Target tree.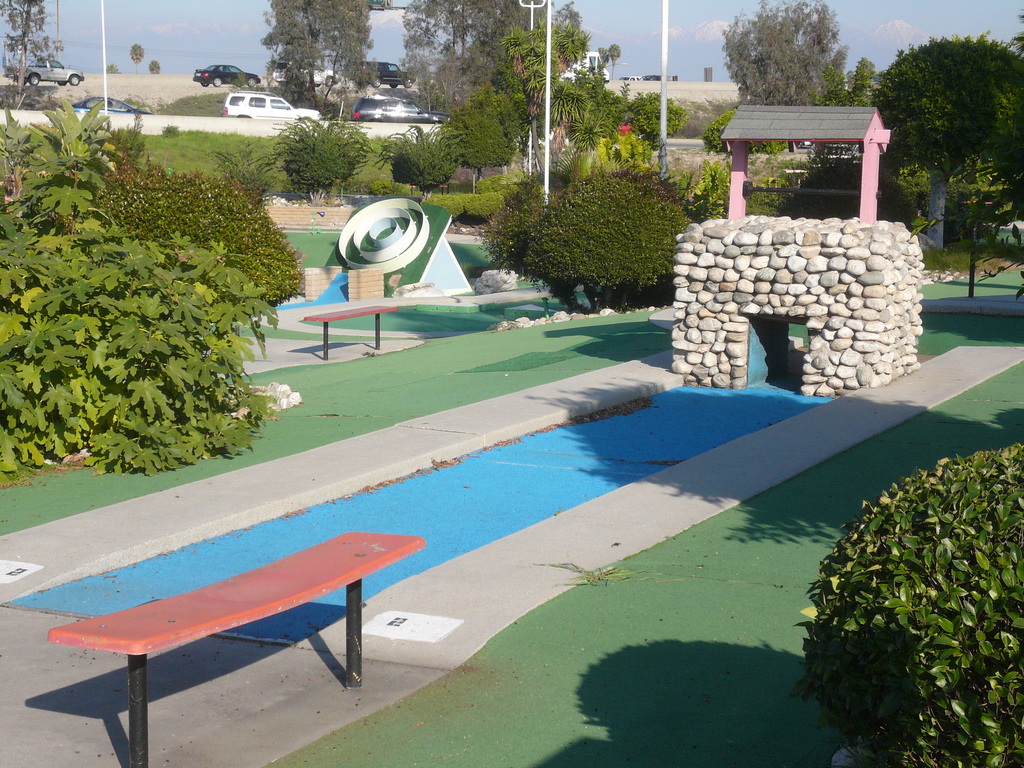
Target region: {"x1": 851, "y1": 33, "x2": 1023, "y2": 257}.
